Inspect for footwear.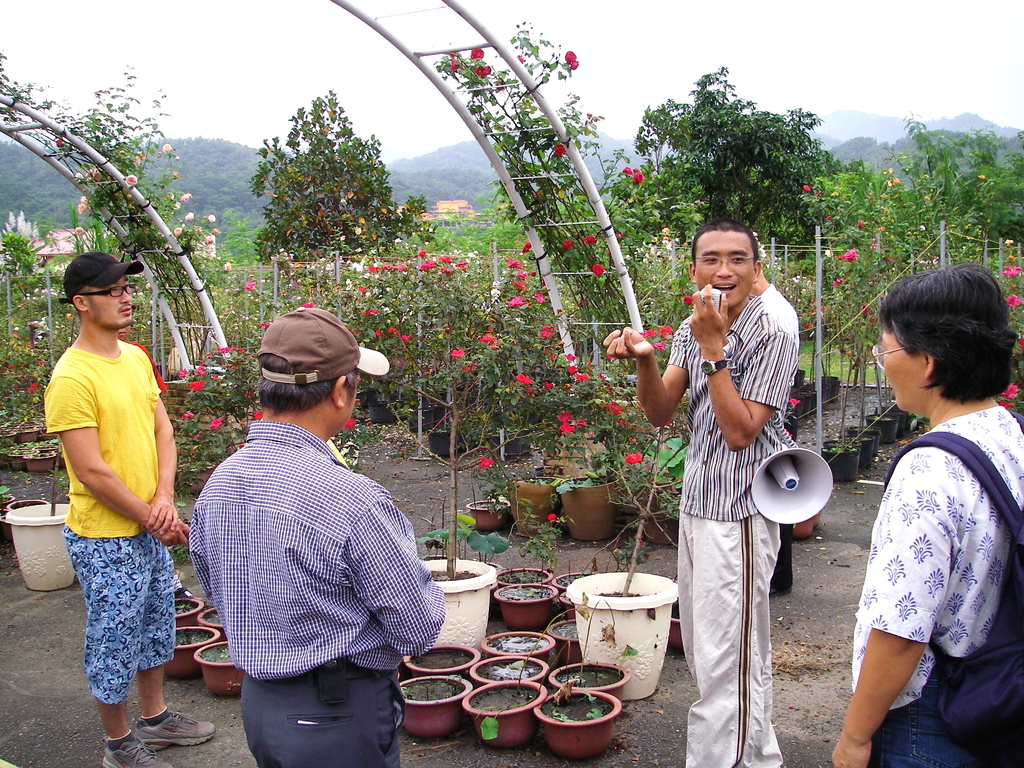
Inspection: [135, 709, 216, 754].
